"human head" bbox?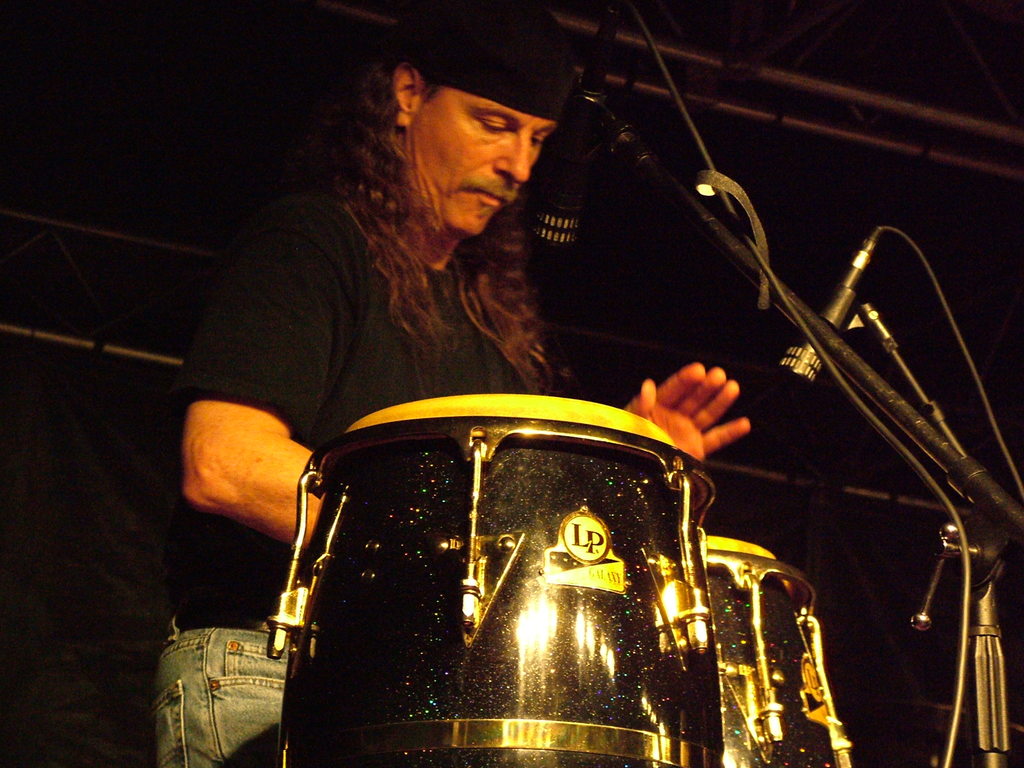
[x1=388, y1=57, x2=566, y2=211]
